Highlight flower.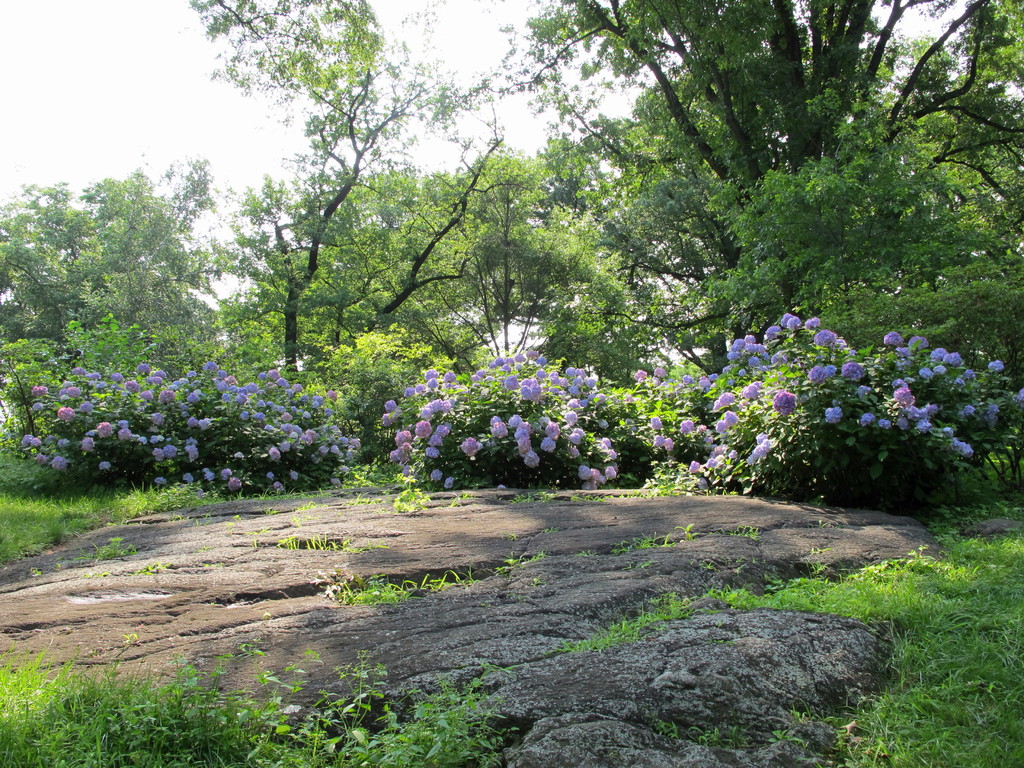
Highlighted region: <bbox>1017, 387, 1023, 406</bbox>.
